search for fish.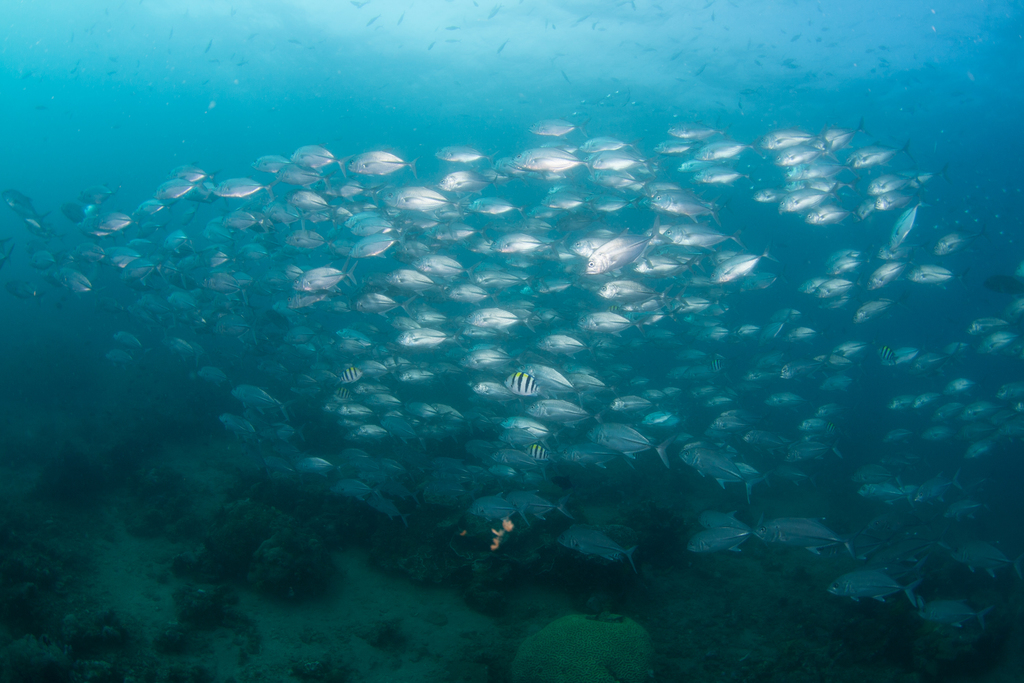
Found at [x1=945, y1=530, x2=1002, y2=569].
